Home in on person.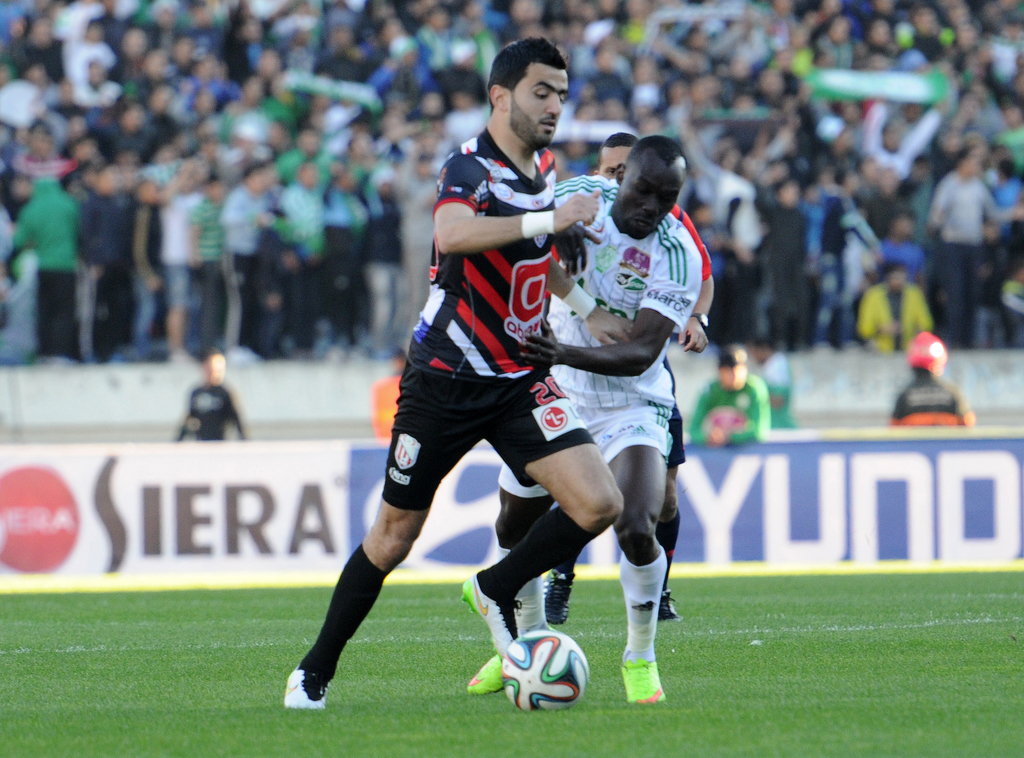
Homed in at detection(465, 133, 703, 707).
